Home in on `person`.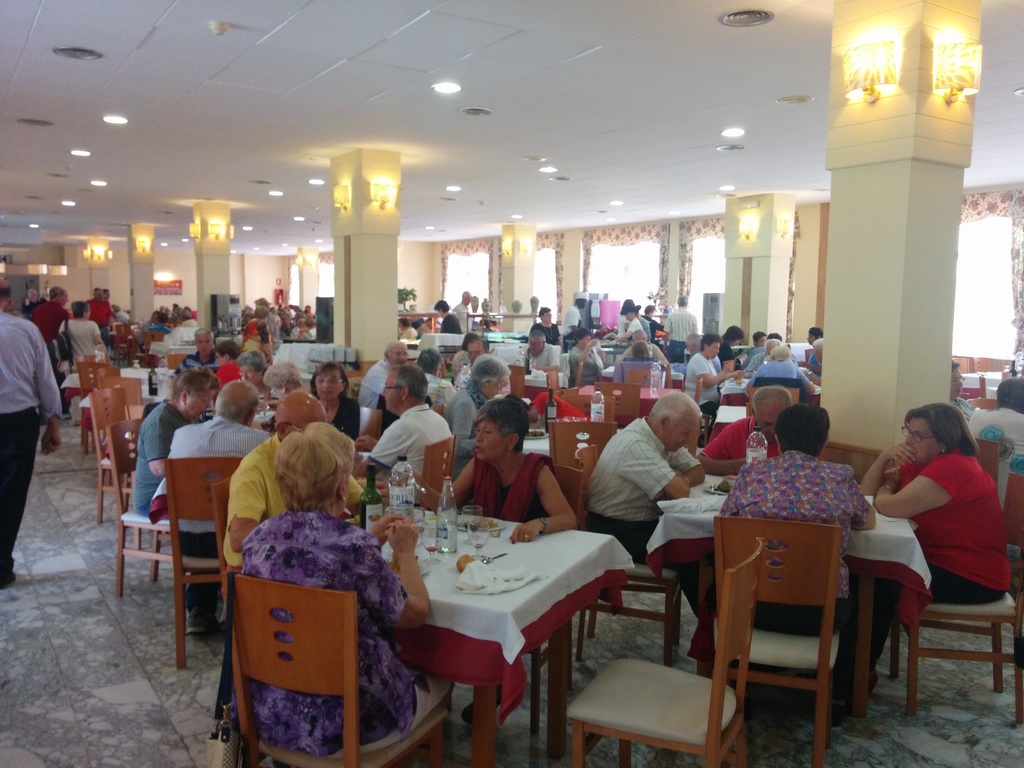
Homed in at 692:388:794:476.
